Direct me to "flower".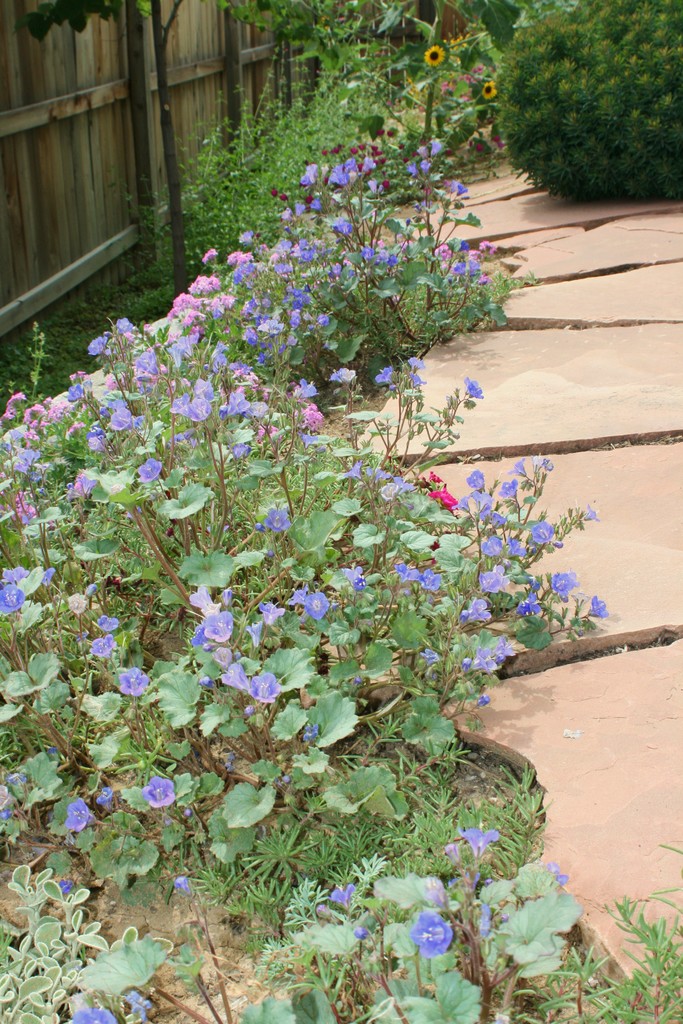
Direction: bbox(481, 78, 500, 100).
